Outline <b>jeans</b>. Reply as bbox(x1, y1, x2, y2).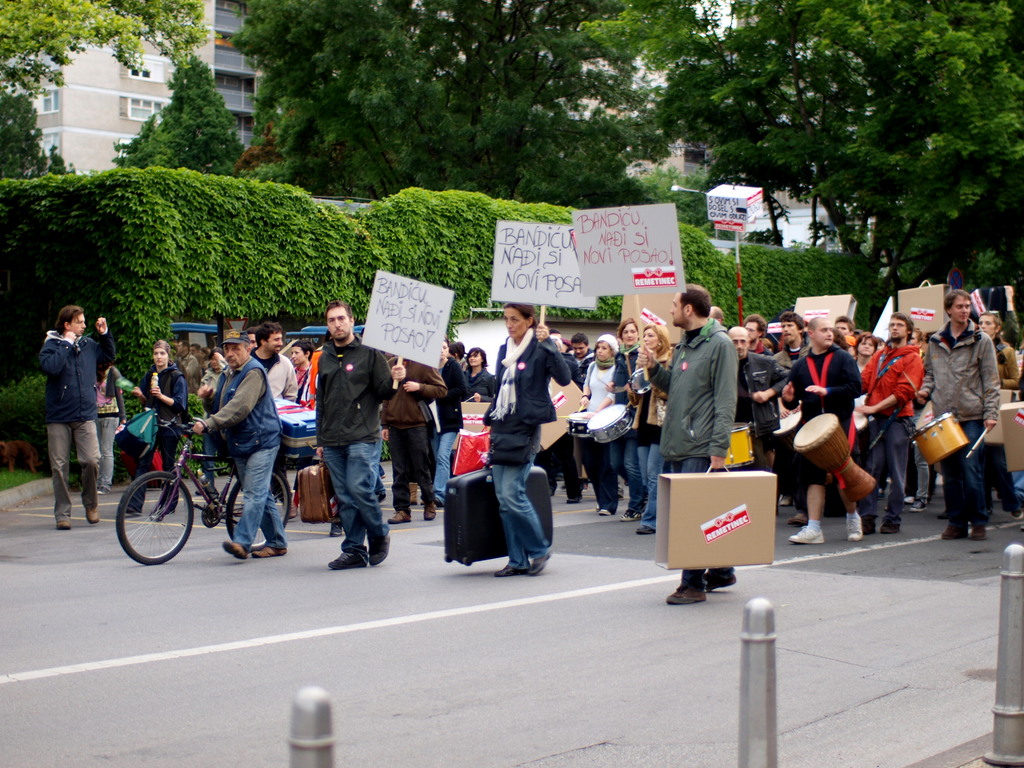
bbox(492, 455, 553, 572).
